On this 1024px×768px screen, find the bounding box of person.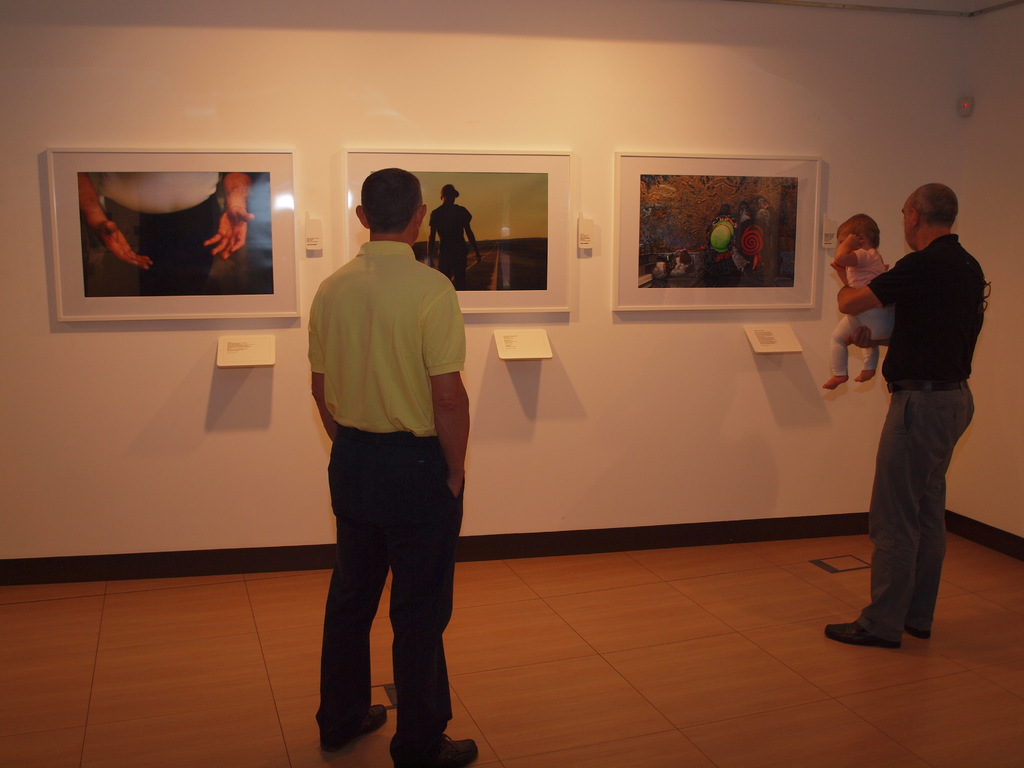
Bounding box: bbox(425, 182, 476, 289).
